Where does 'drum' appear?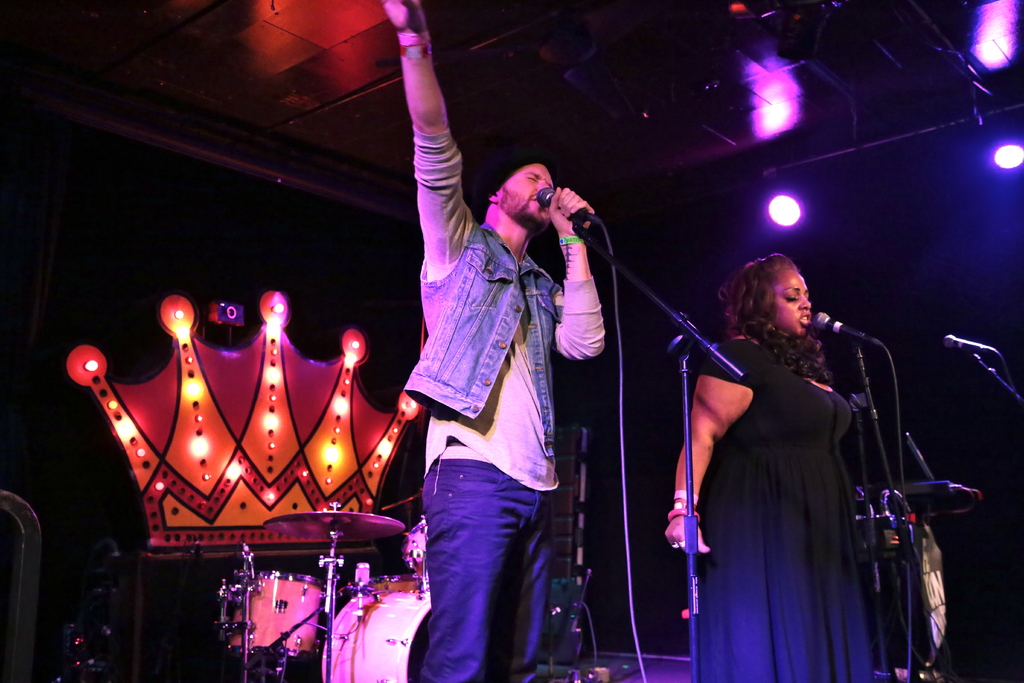
Appears at (312, 575, 457, 682).
